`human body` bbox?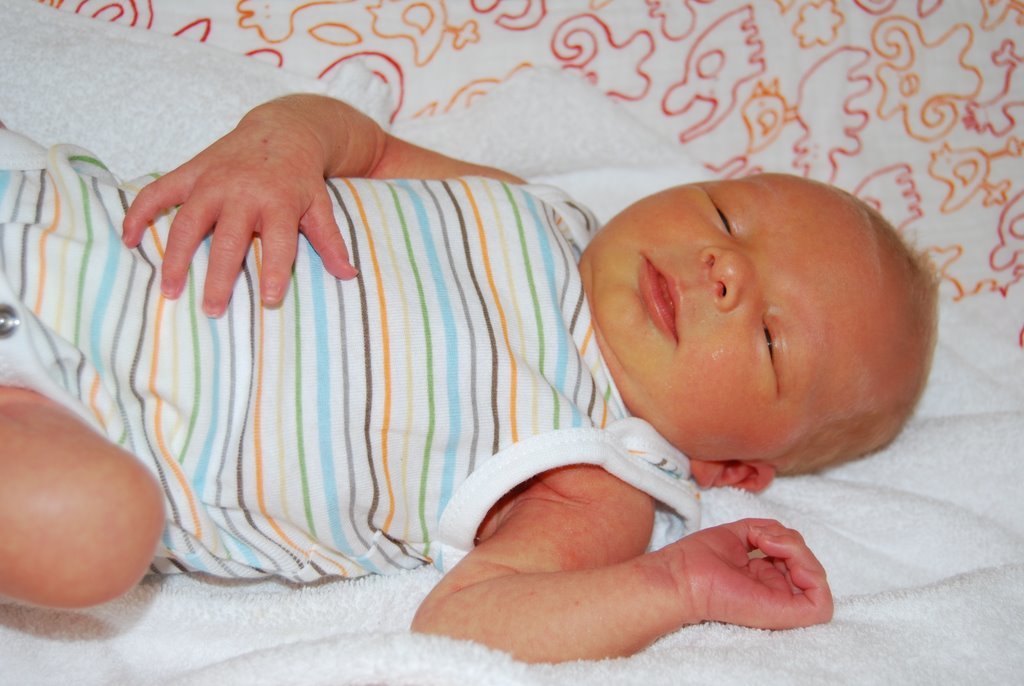
left=25, top=59, right=926, bottom=672
